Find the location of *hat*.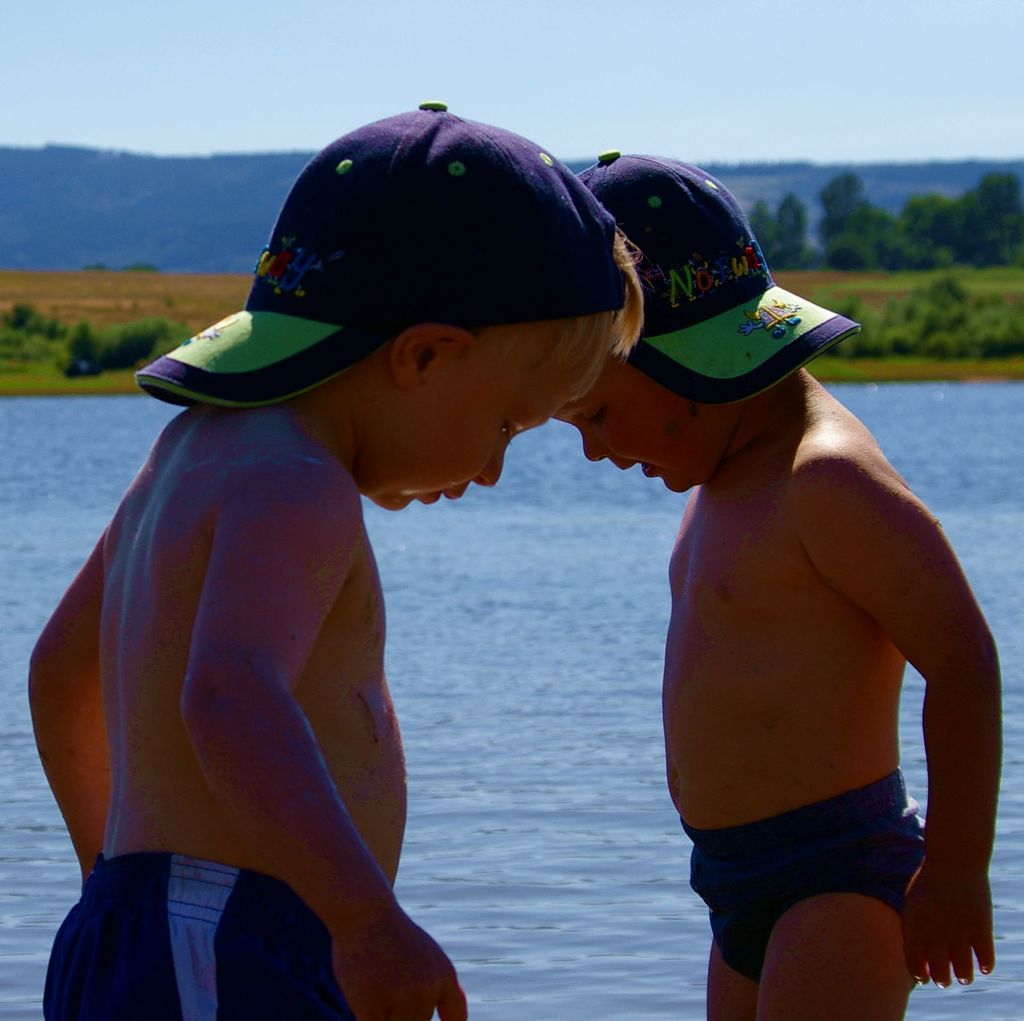
Location: select_region(575, 146, 863, 406).
